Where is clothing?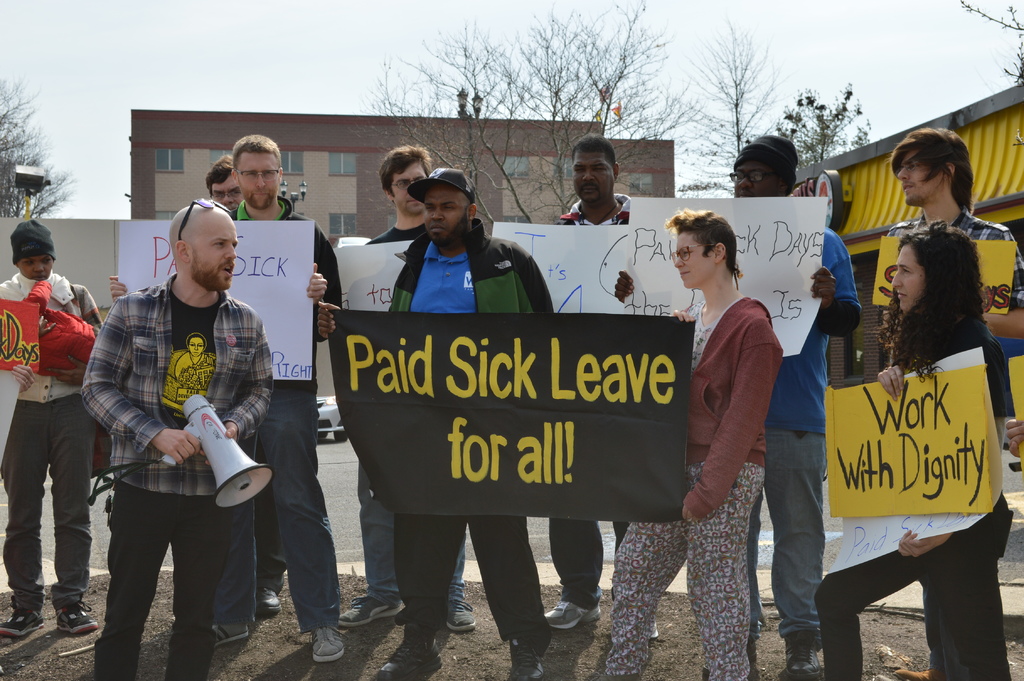
[left=376, top=211, right=548, bottom=635].
